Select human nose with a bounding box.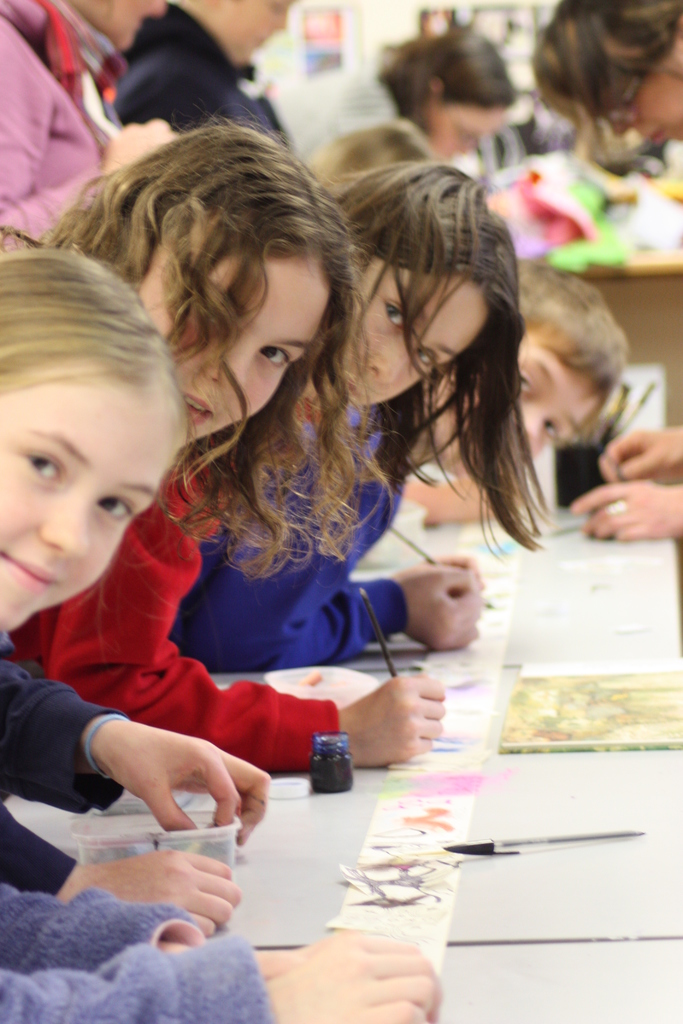
bbox=(35, 485, 92, 566).
